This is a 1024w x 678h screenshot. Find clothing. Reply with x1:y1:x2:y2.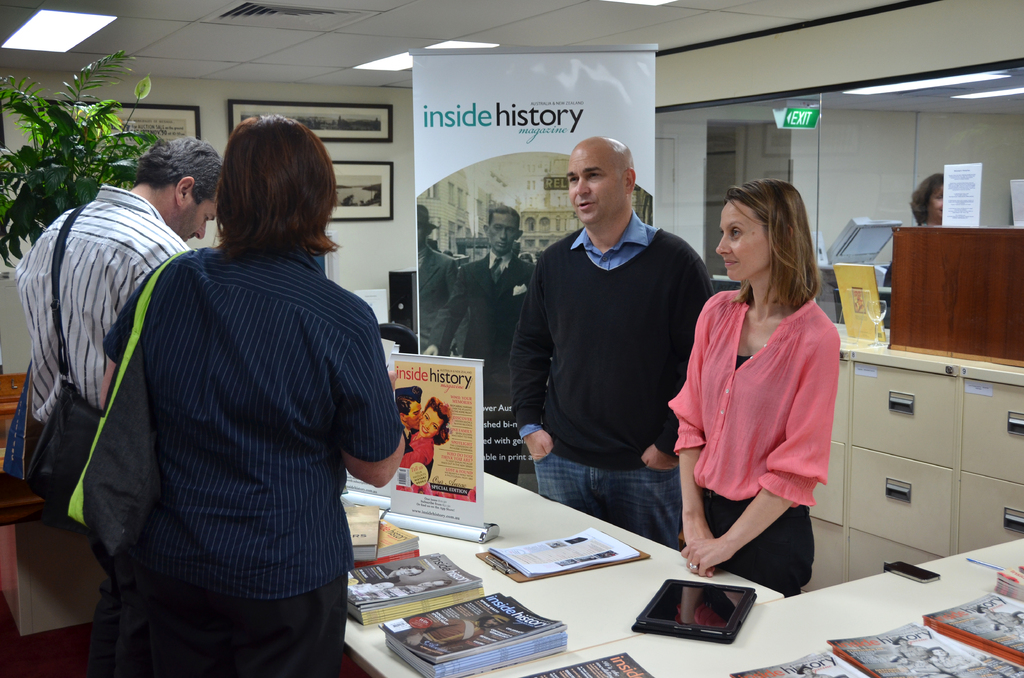
401:435:435:492.
